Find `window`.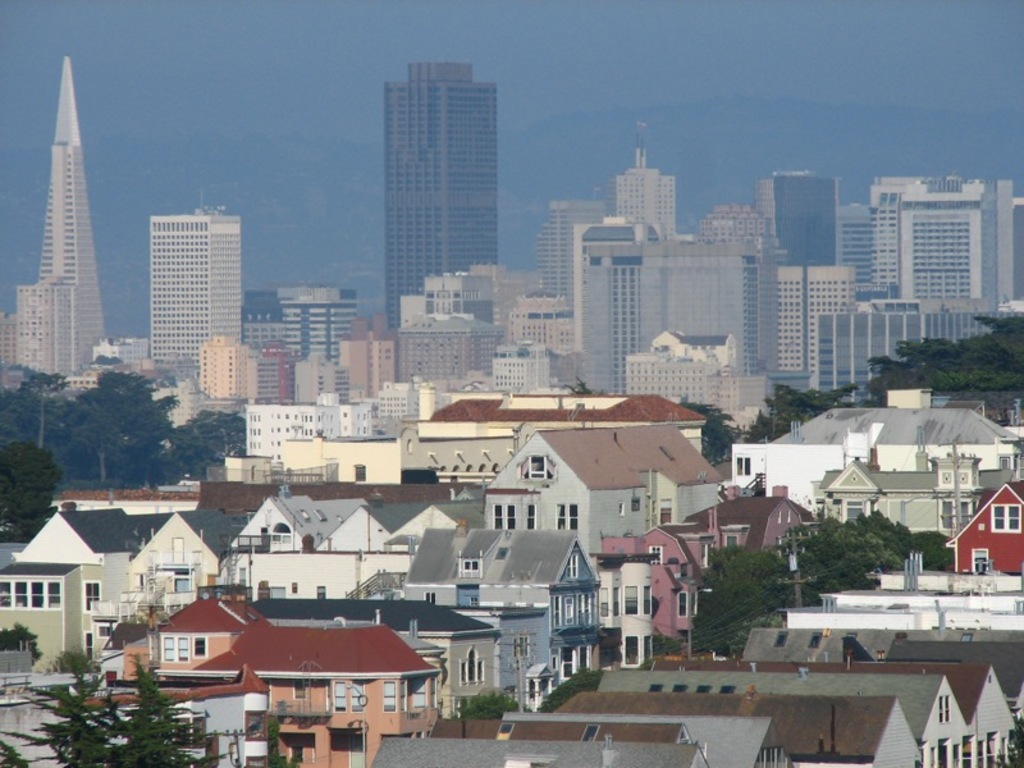
[left=82, top=581, right=101, bottom=613].
